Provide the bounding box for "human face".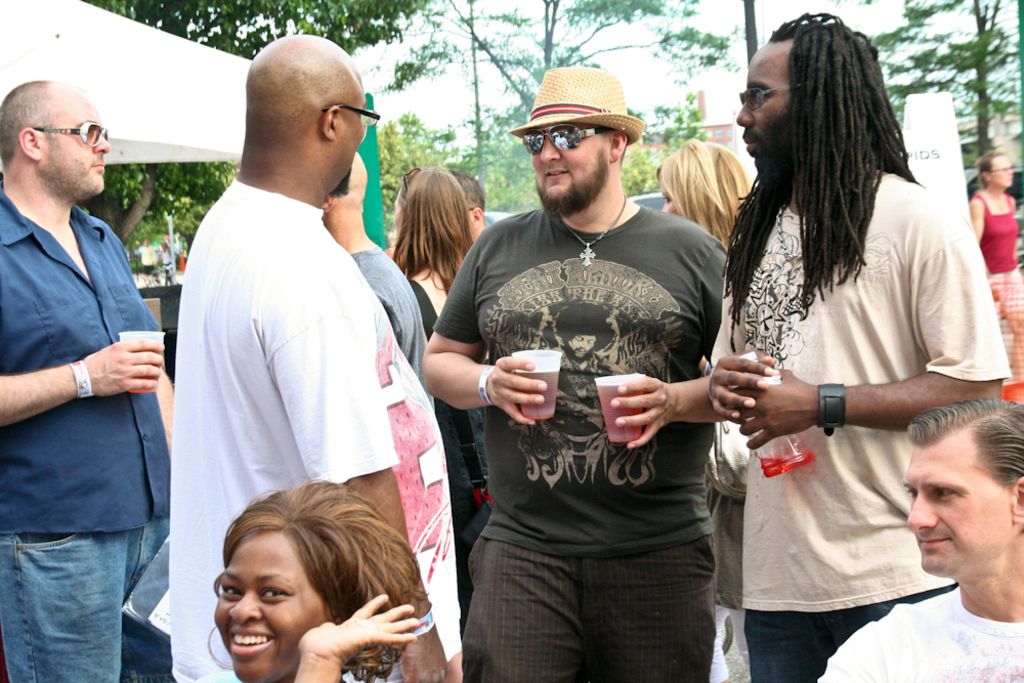
pyautogui.locateOnScreen(40, 94, 111, 197).
